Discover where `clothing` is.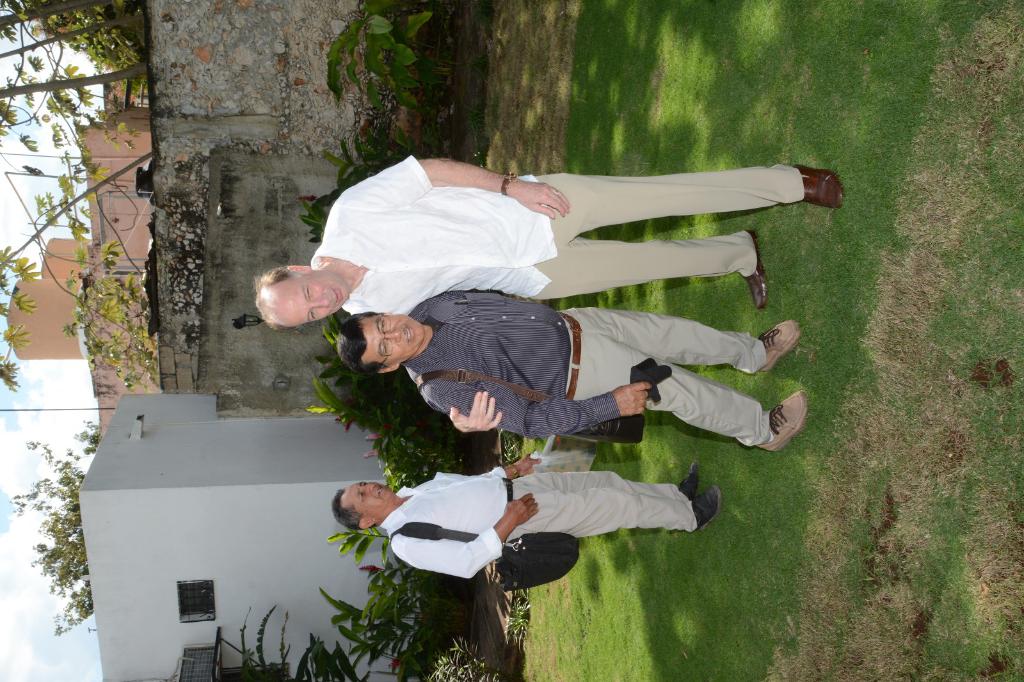
Discovered at bbox=[400, 289, 778, 440].
